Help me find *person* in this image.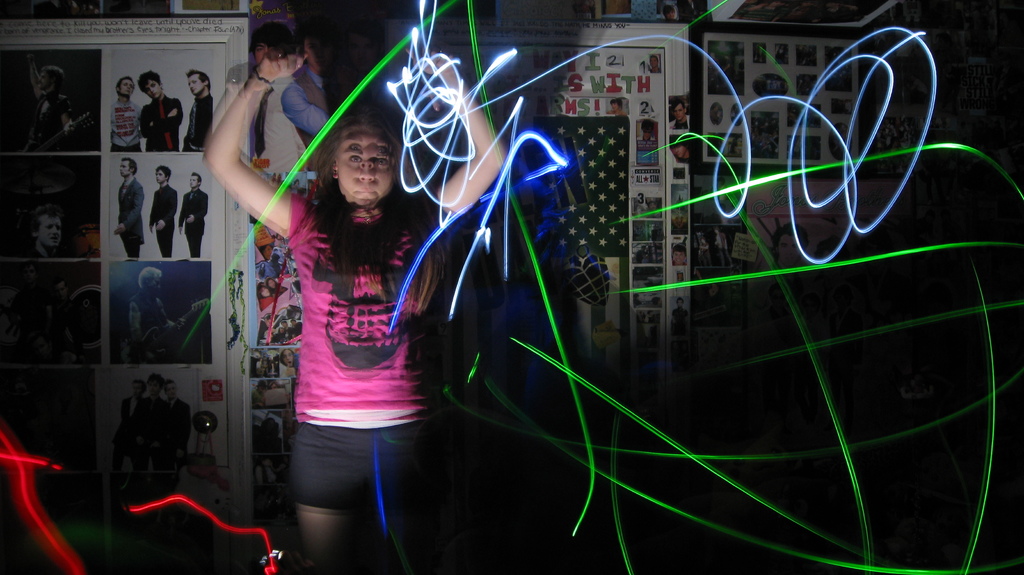
Found it: [696,231,715,258].
